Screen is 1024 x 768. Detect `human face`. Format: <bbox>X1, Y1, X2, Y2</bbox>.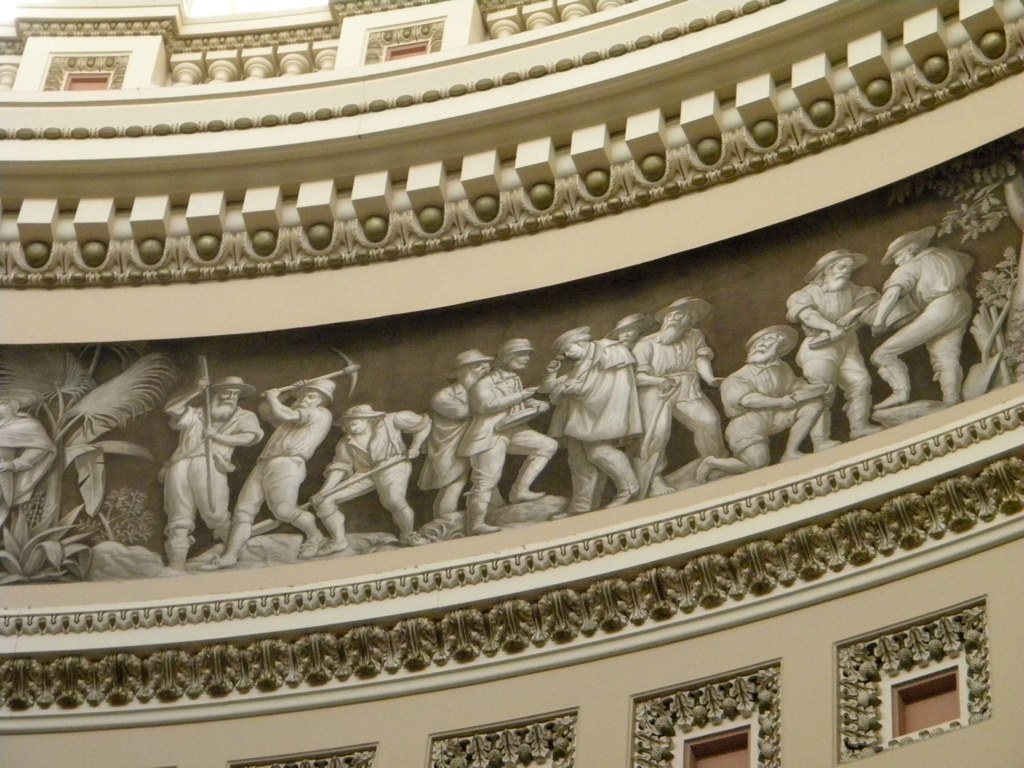
<bbox>826, 256, 855, 278</bbox>.
